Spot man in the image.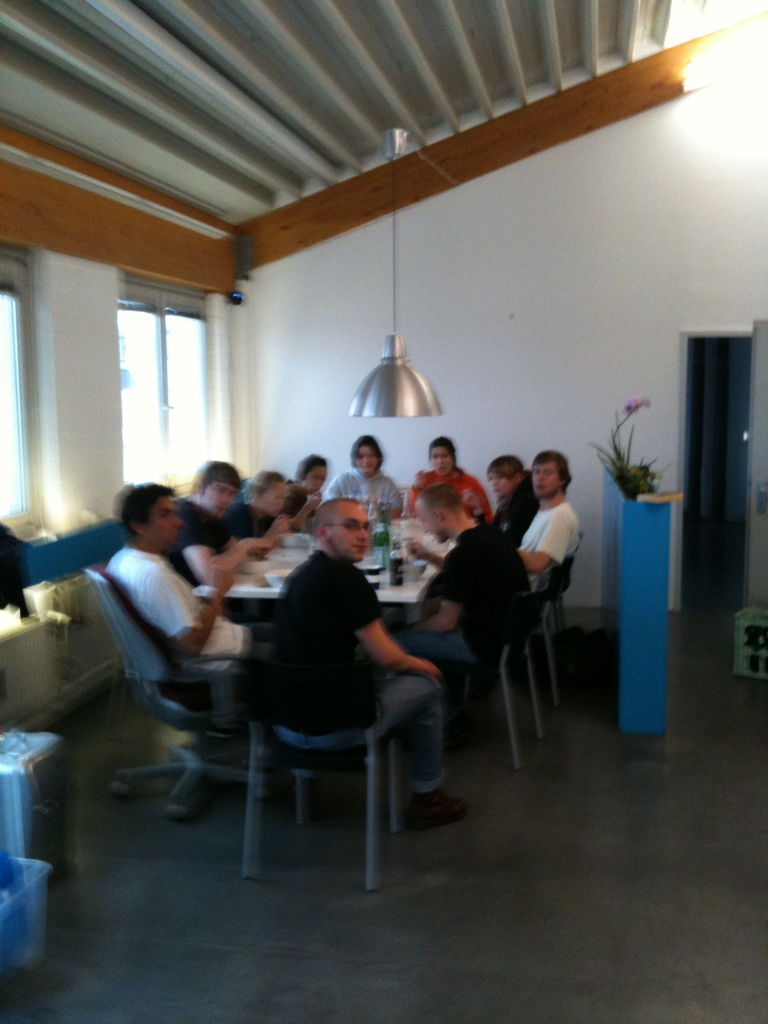
man found at [x1=332, y1=436, x2=401, y2=530].
